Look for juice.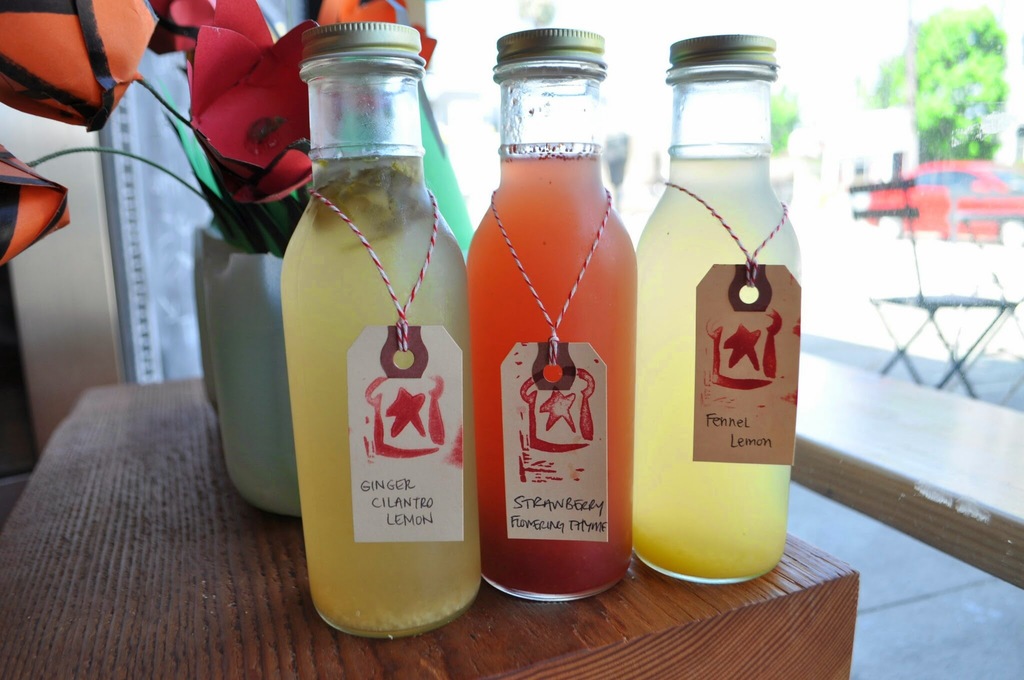
Found: 465 145 637 594.
